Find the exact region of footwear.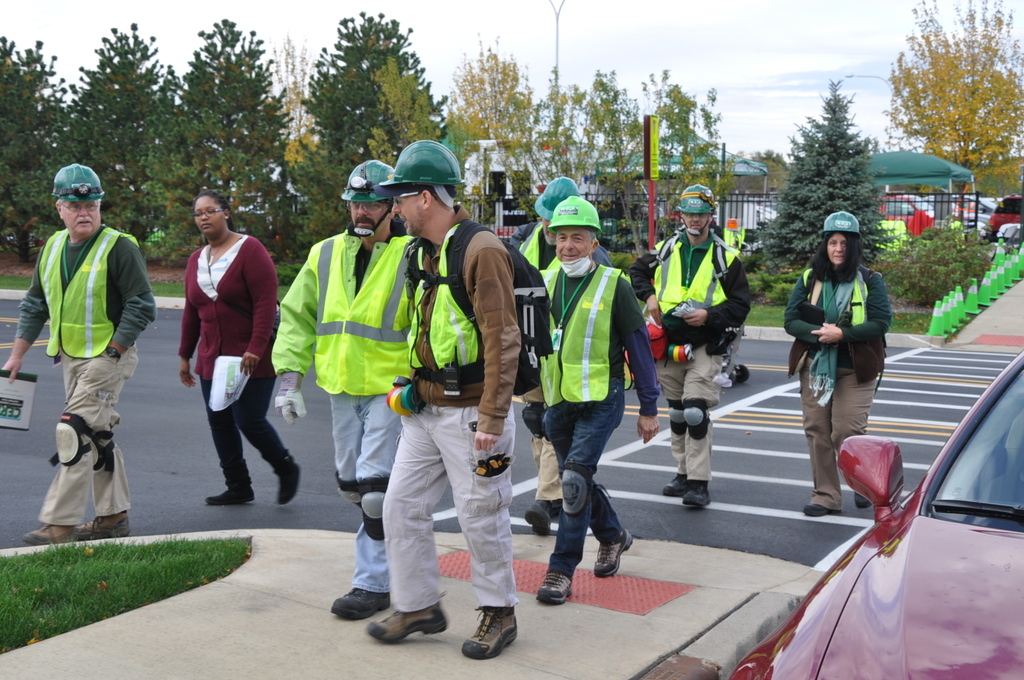
Exact region: 676/475/716/508.
